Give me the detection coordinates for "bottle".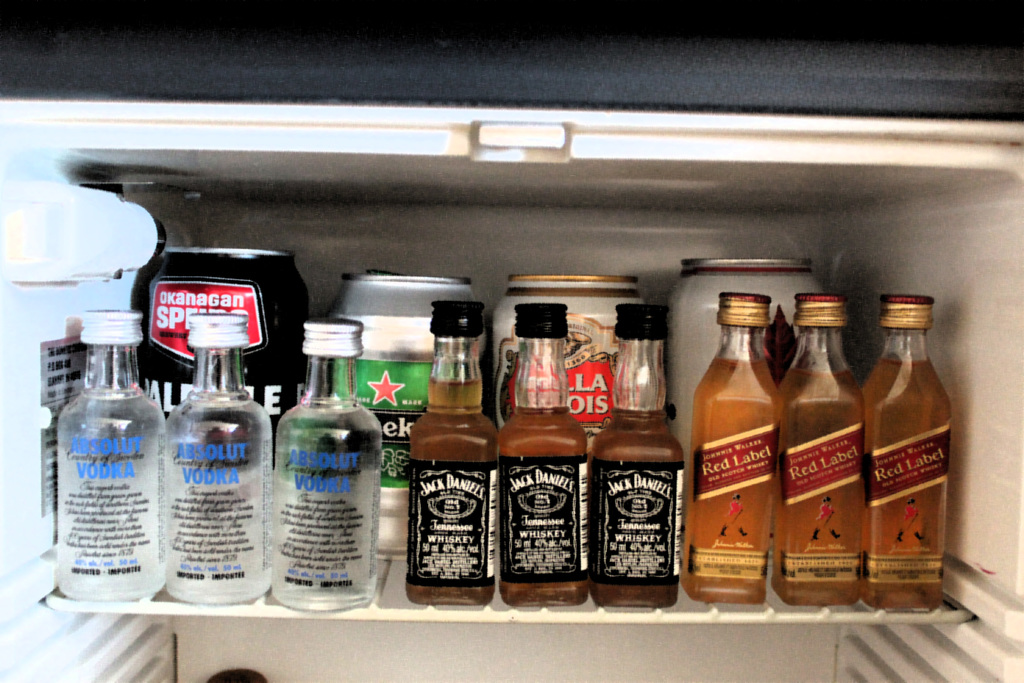
{"left": 497, "top": 301, "right": 588, "bottom": 609}.
